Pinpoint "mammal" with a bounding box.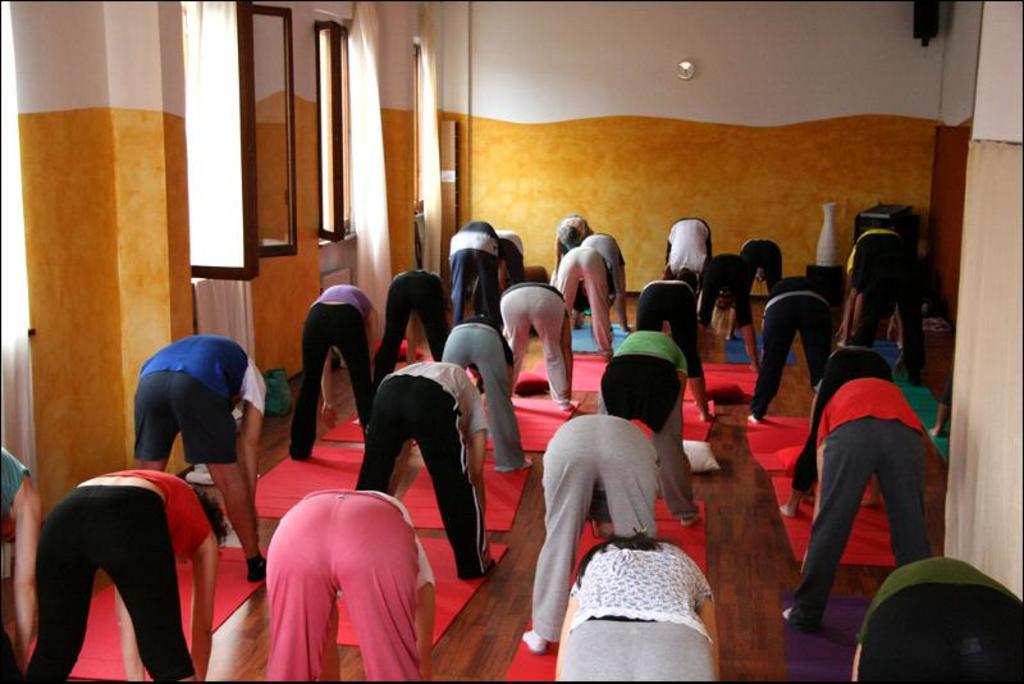
detection(828, 225, 925, 364).
